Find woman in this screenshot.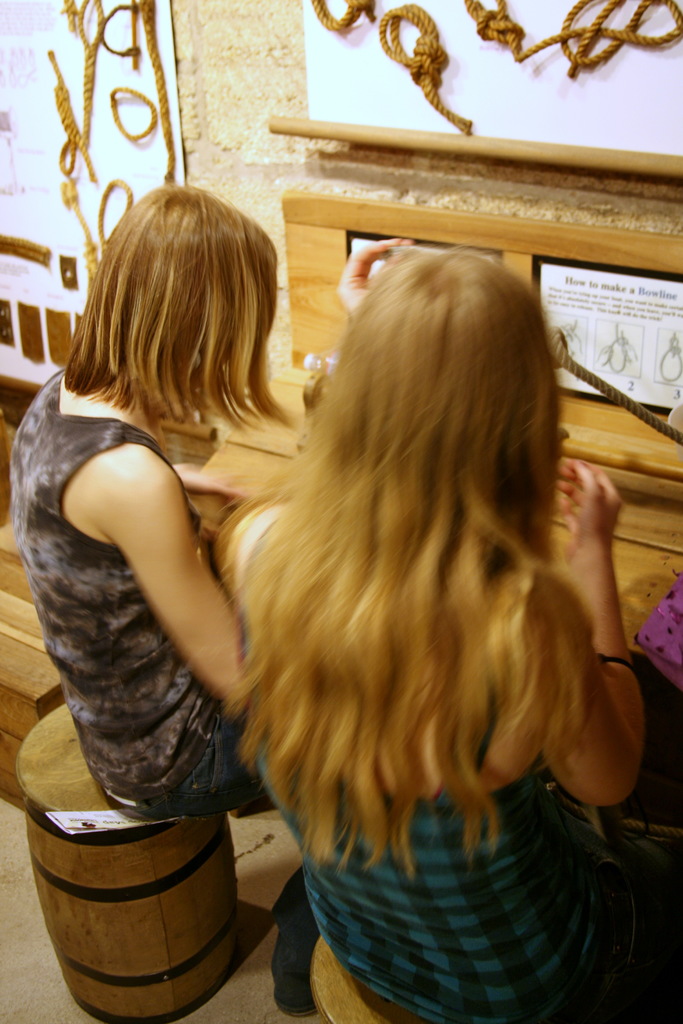
The bounding box for woman is (left=10, top=183, right=302, bottom=825).
